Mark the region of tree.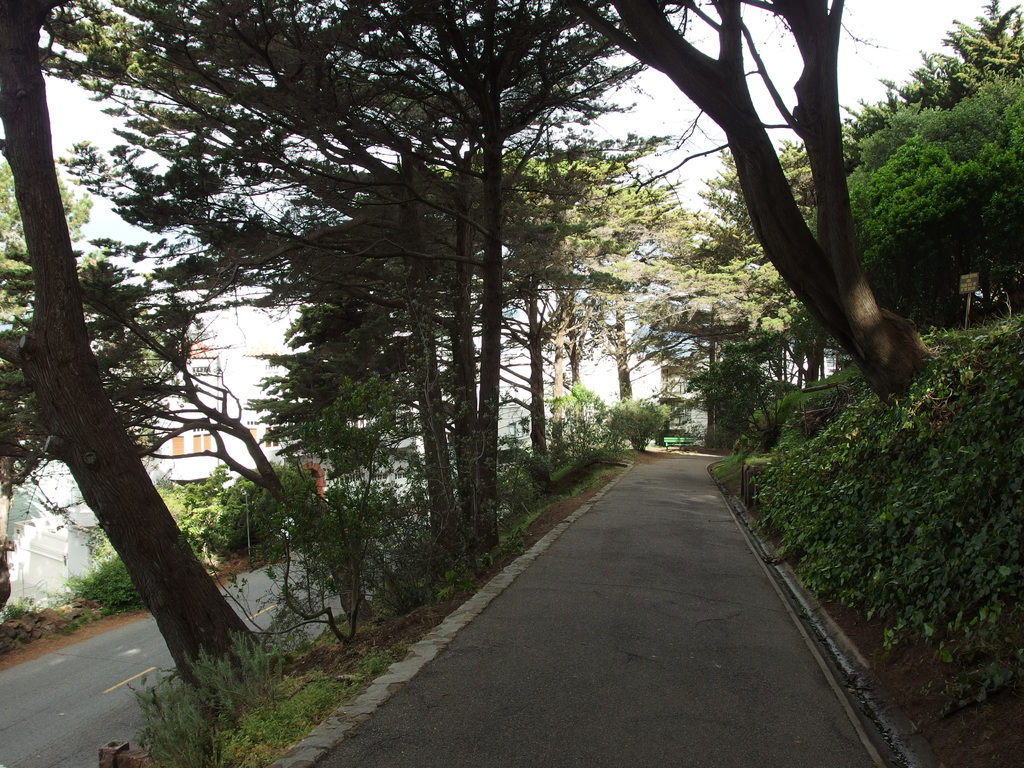
Region: bbox=[0, 148, 222, 526].
